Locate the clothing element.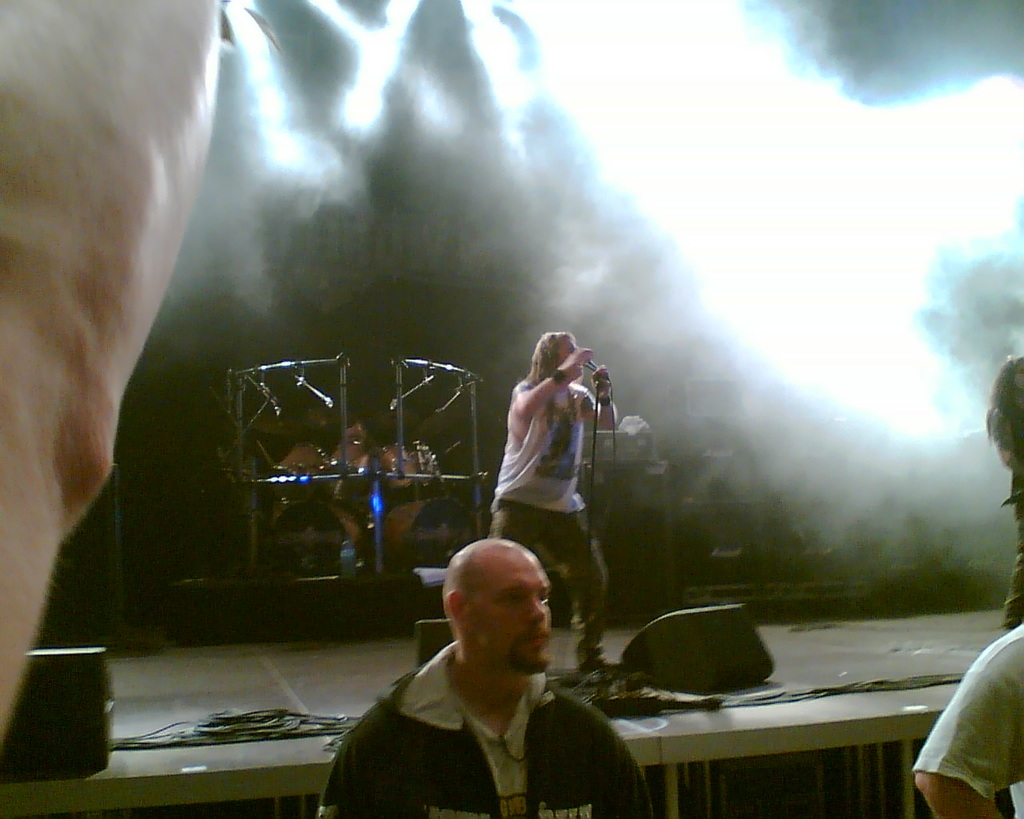
Element bbox: bbox=(910, 622, 1023, 818).
